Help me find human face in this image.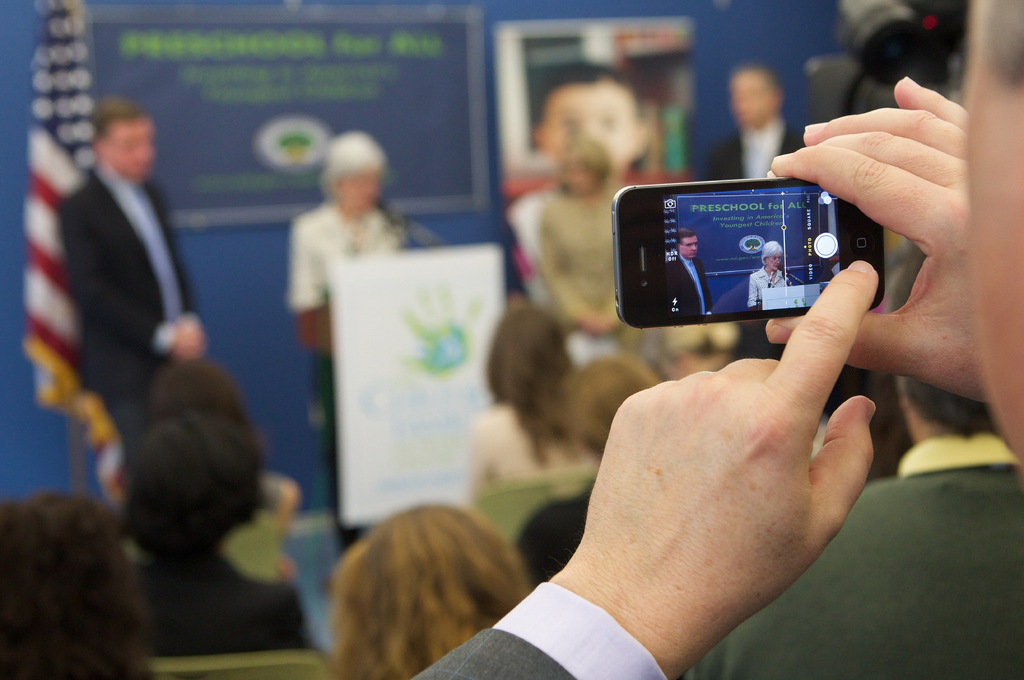
Found it: <region>768, 250, 781, 273</region>.
